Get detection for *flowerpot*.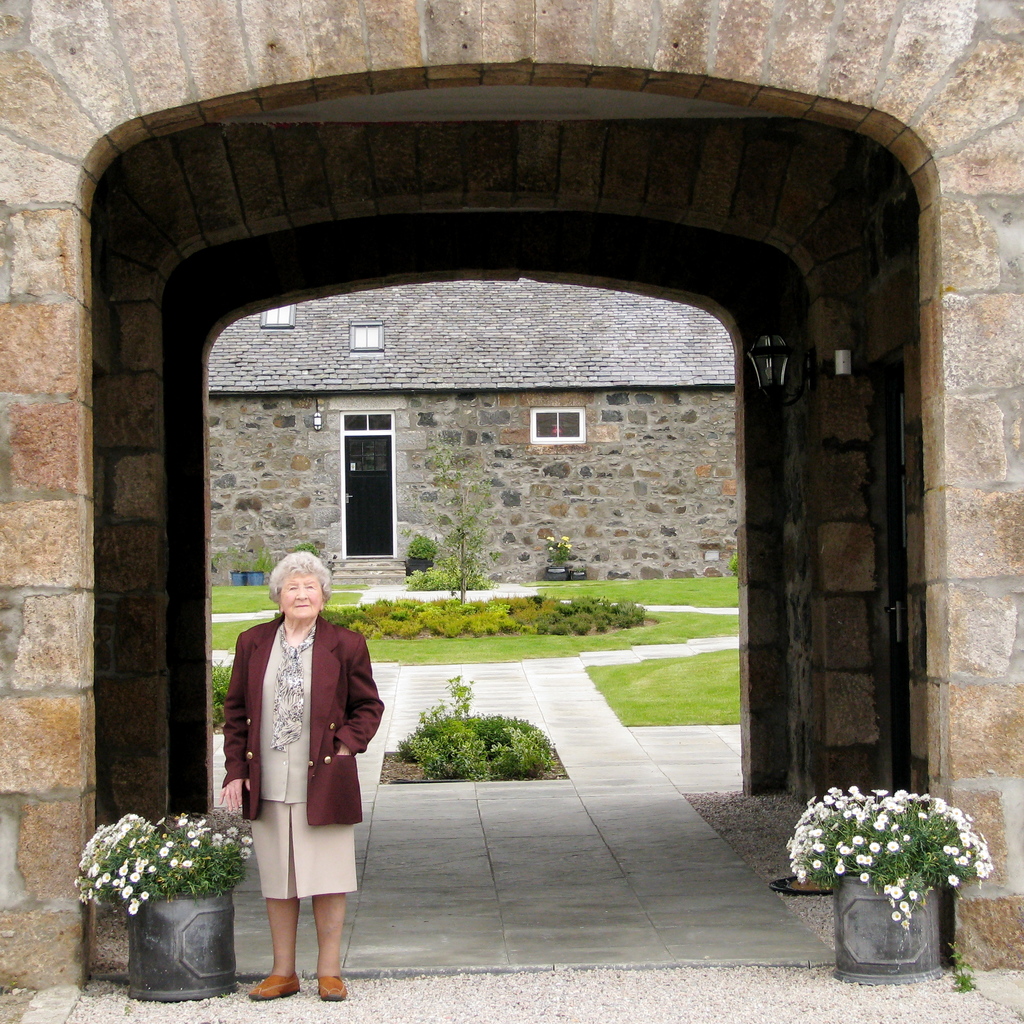
Detection: detection(829, 874, 956, 980).
